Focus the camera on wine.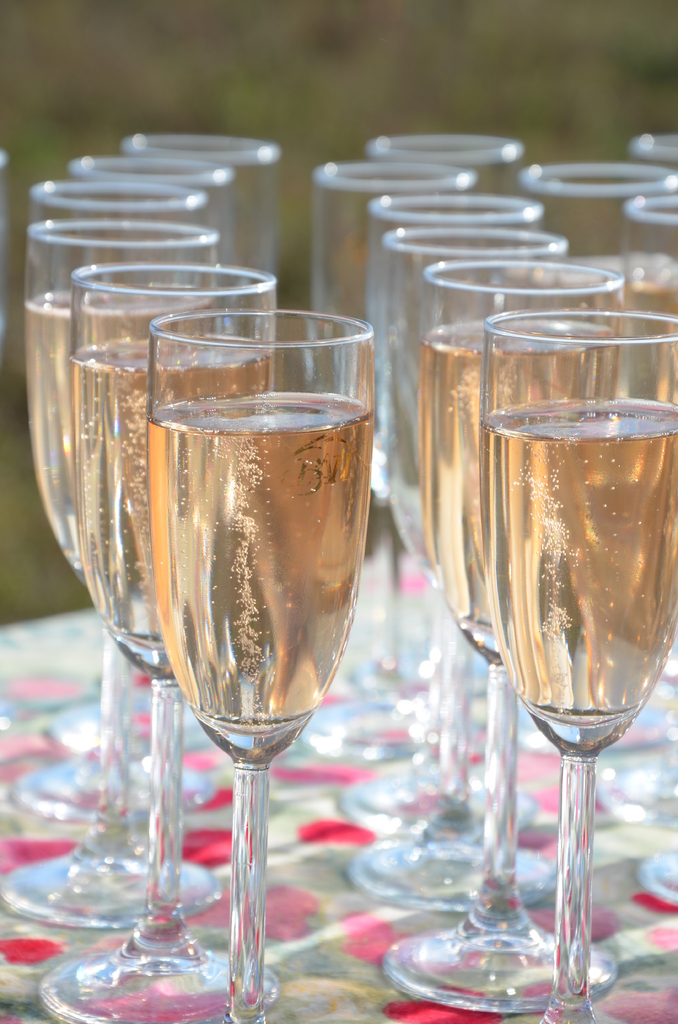
Focus region: crop(24, 288, 216, 572).
